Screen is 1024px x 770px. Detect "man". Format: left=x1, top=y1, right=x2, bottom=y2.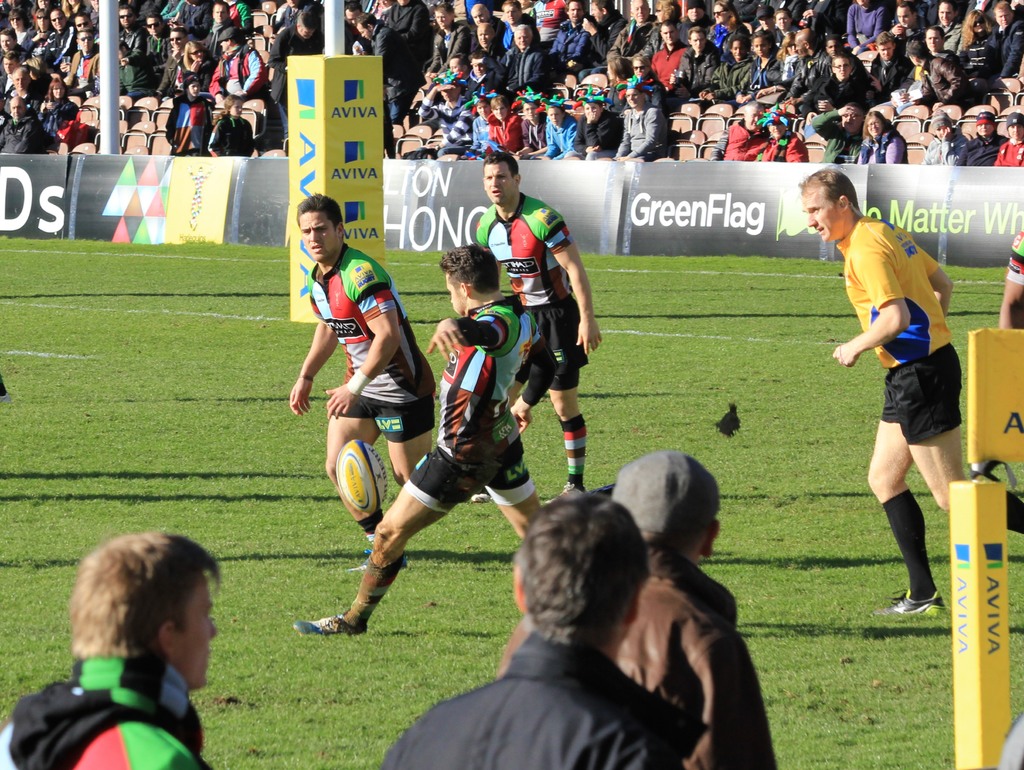
left=603, top=0, right=659, bottom=69.
